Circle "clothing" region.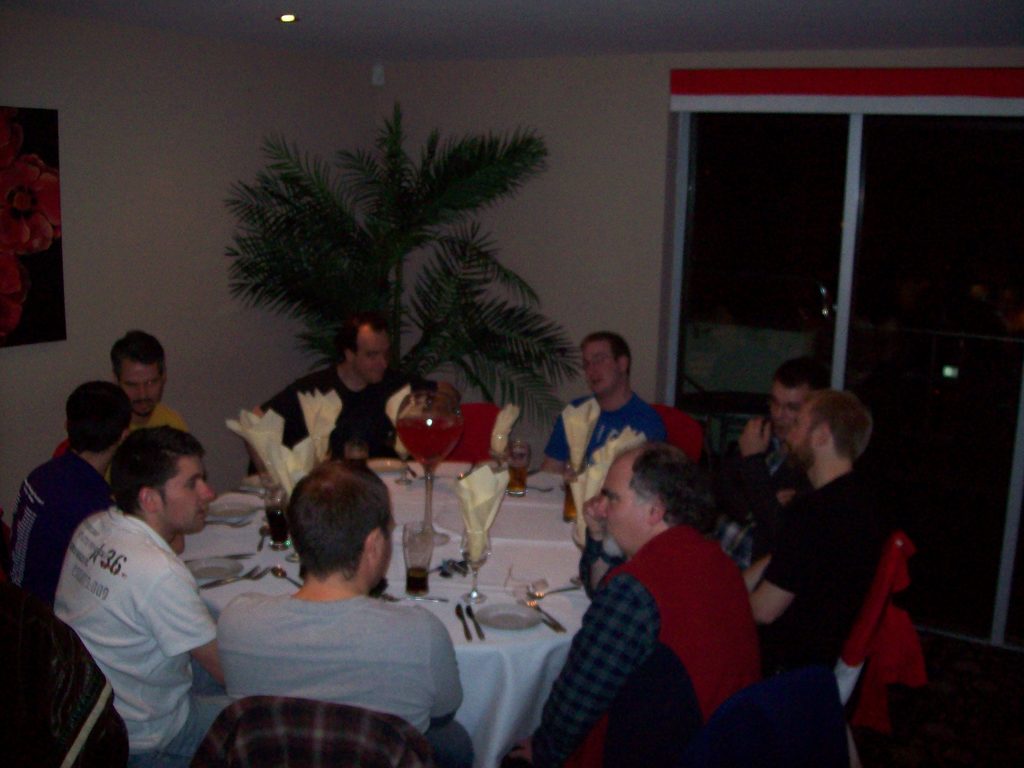
Region: [x1=43, y1=508, x2=220, y2=756].
